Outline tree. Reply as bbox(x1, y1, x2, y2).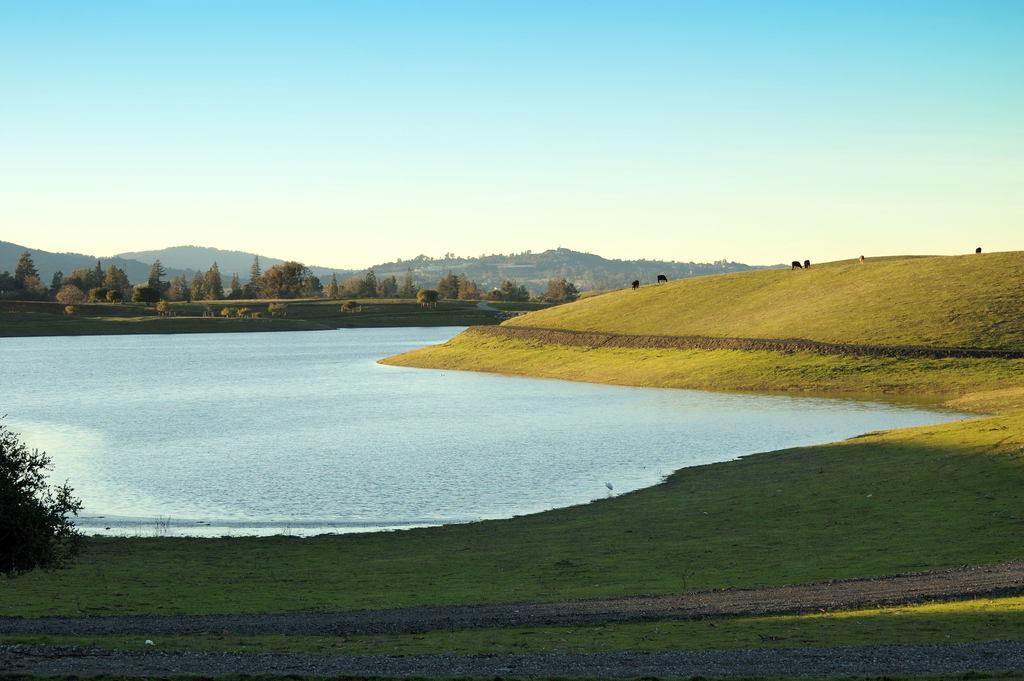
bbox(0, 416, 86, 580).
